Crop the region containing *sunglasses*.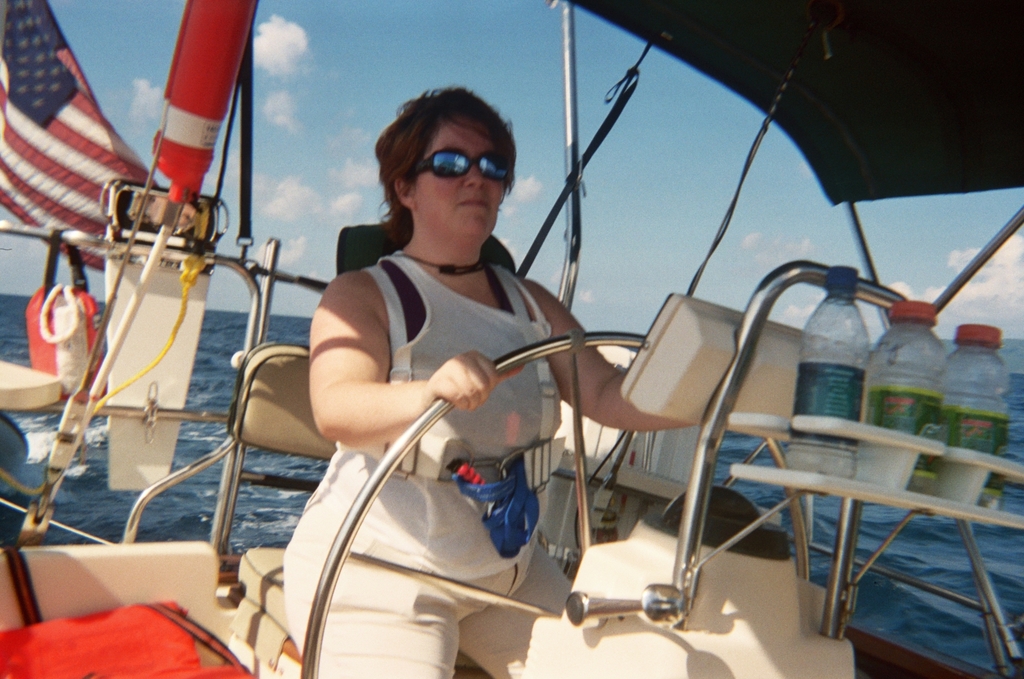
Crop region: x1=413 y1=147 x2=514 y2=175.
